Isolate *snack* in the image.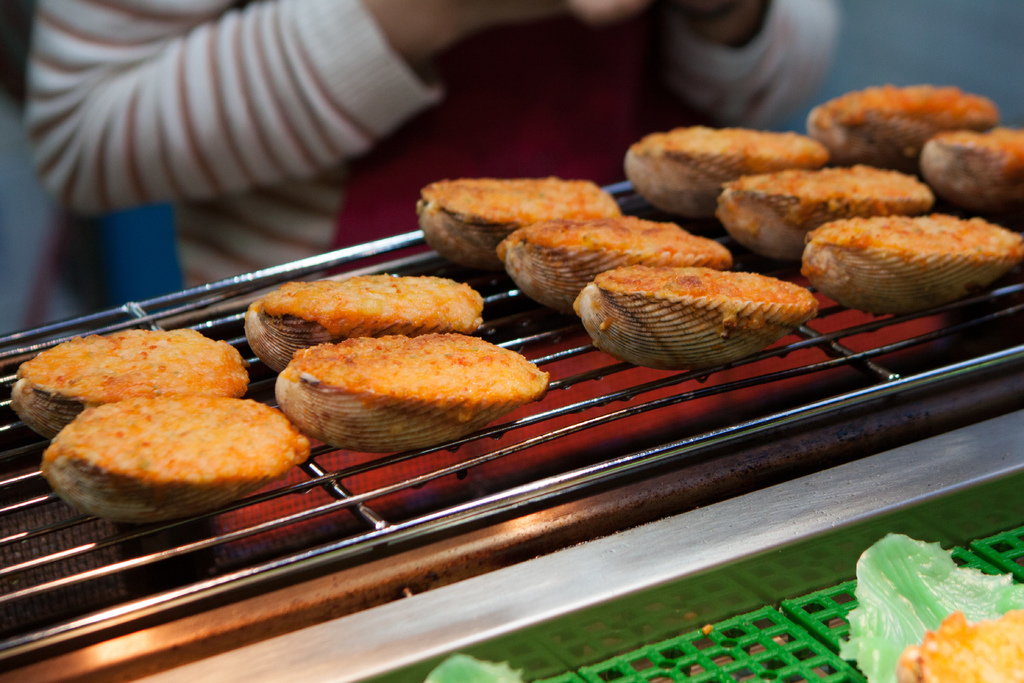
Isolated region: 7/336/248/440.
